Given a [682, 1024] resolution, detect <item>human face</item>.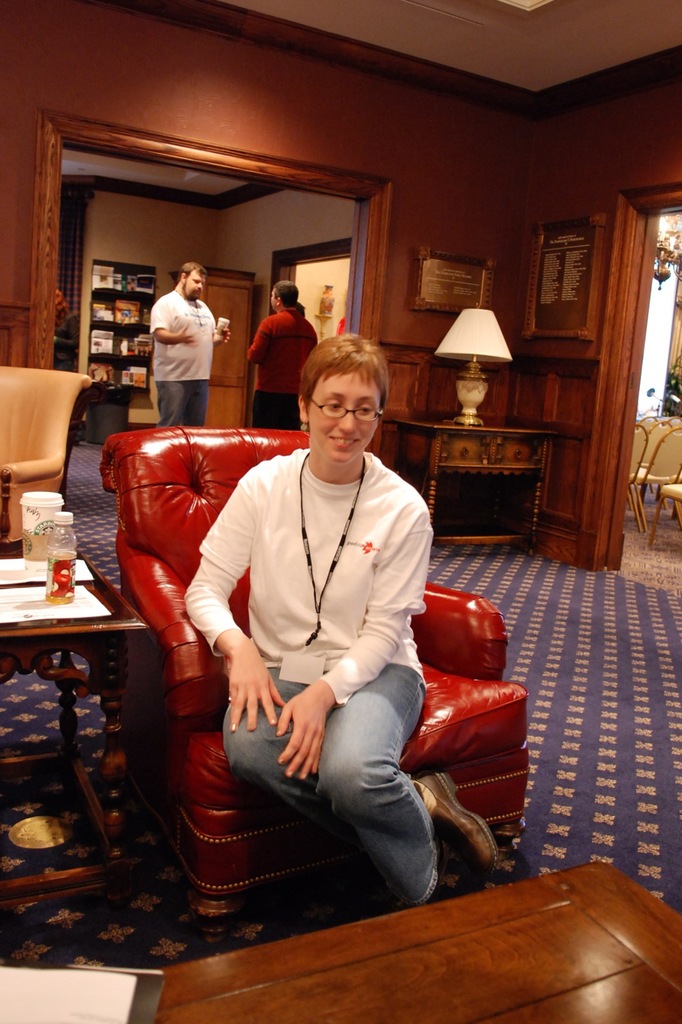
left=309, top=376, right=379, bottom=458.
